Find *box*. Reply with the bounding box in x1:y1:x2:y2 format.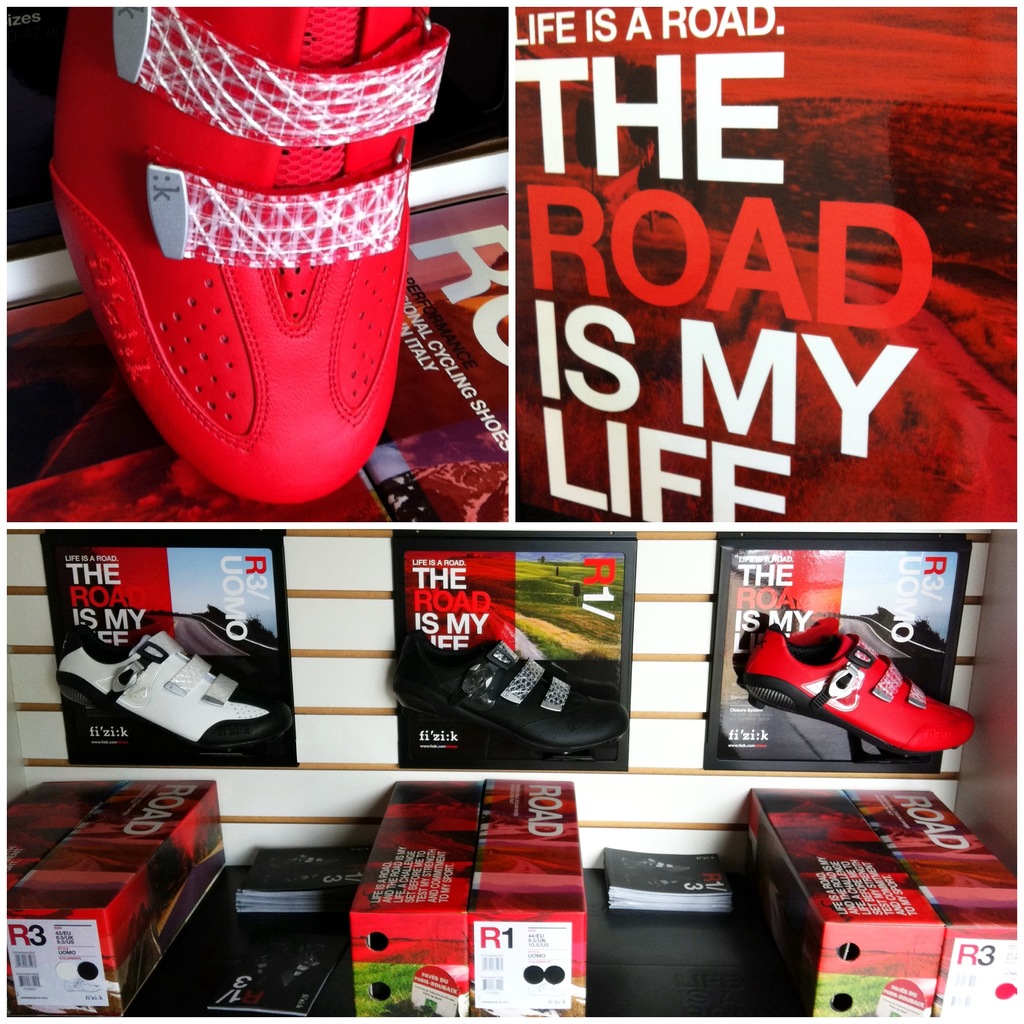
0:778:228:1023.
